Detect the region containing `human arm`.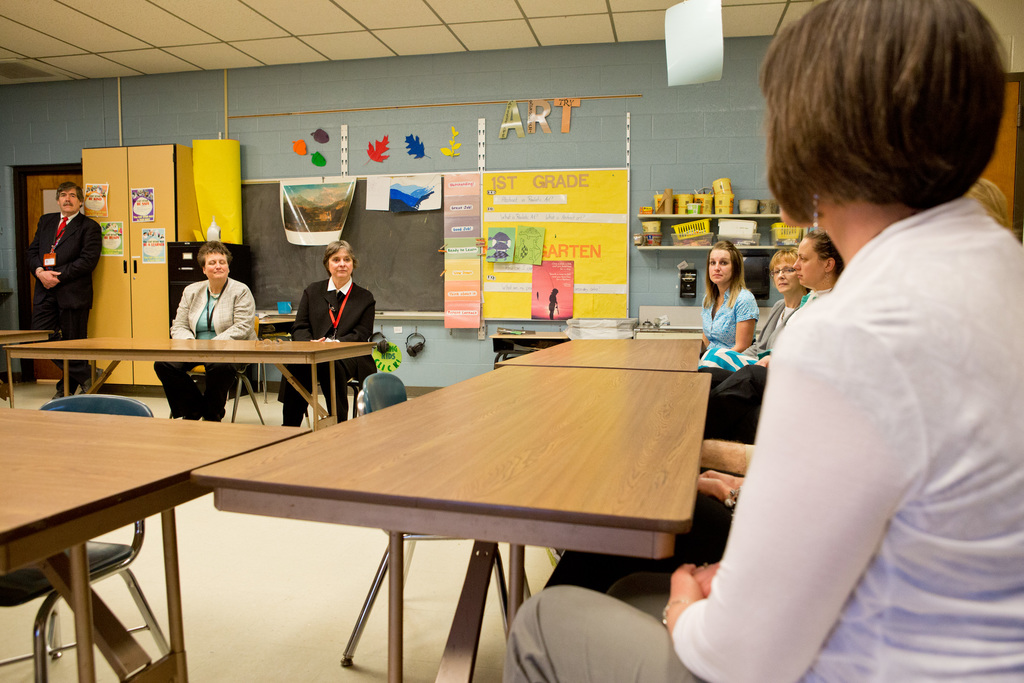
670, 299, 930, 682.
